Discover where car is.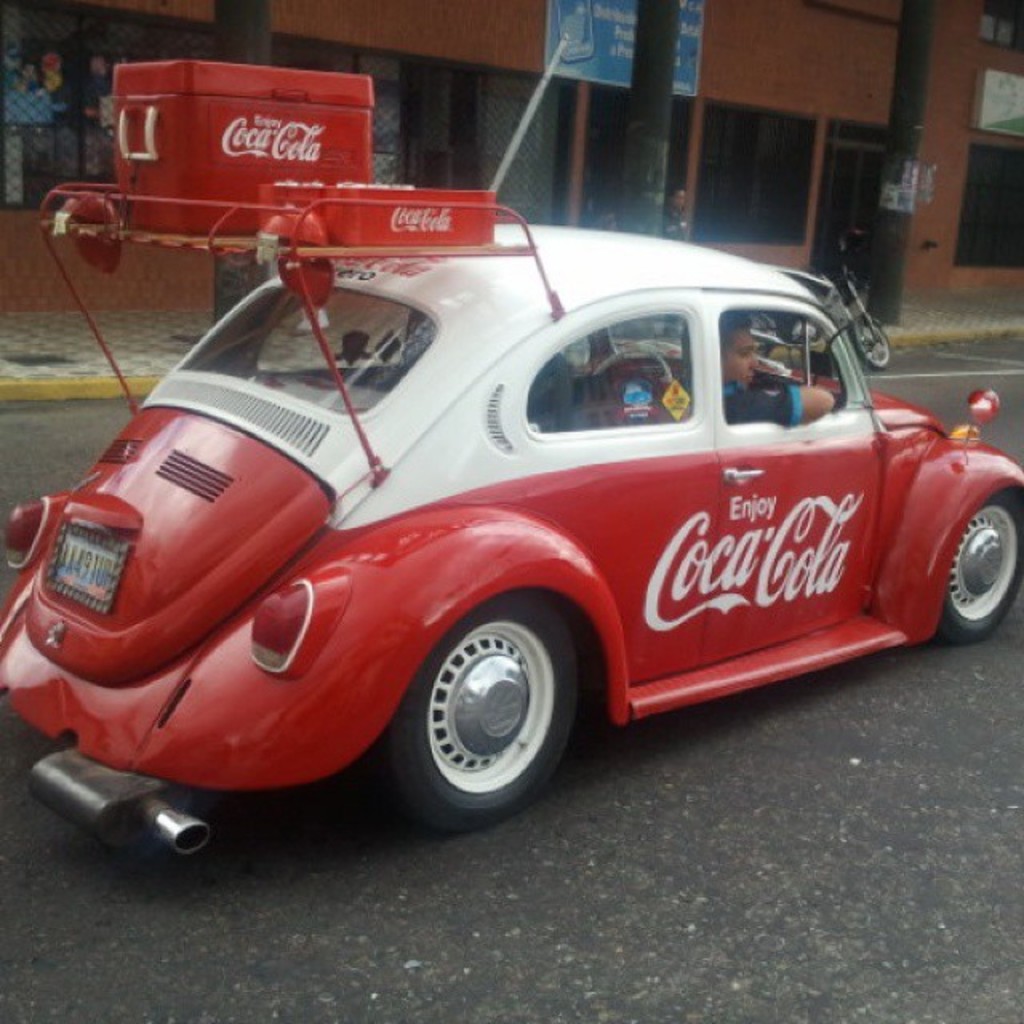
Discovered at 0/48/1022/866.
